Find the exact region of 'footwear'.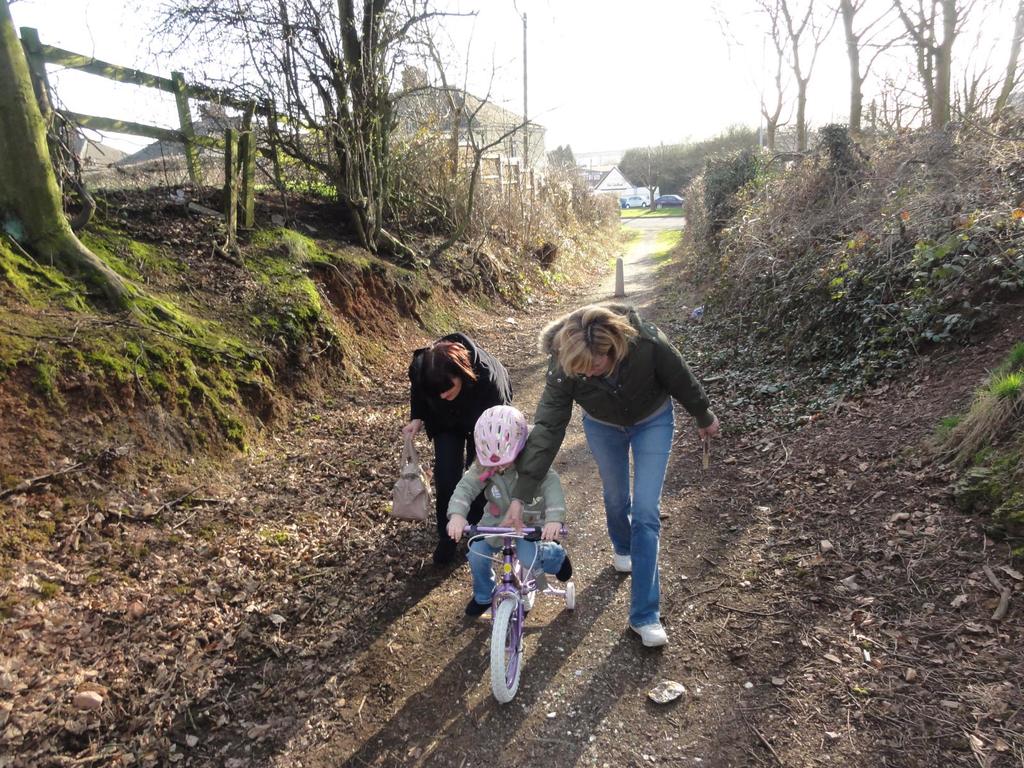
Exact region: bbox=(554, 540, 573, 582).
